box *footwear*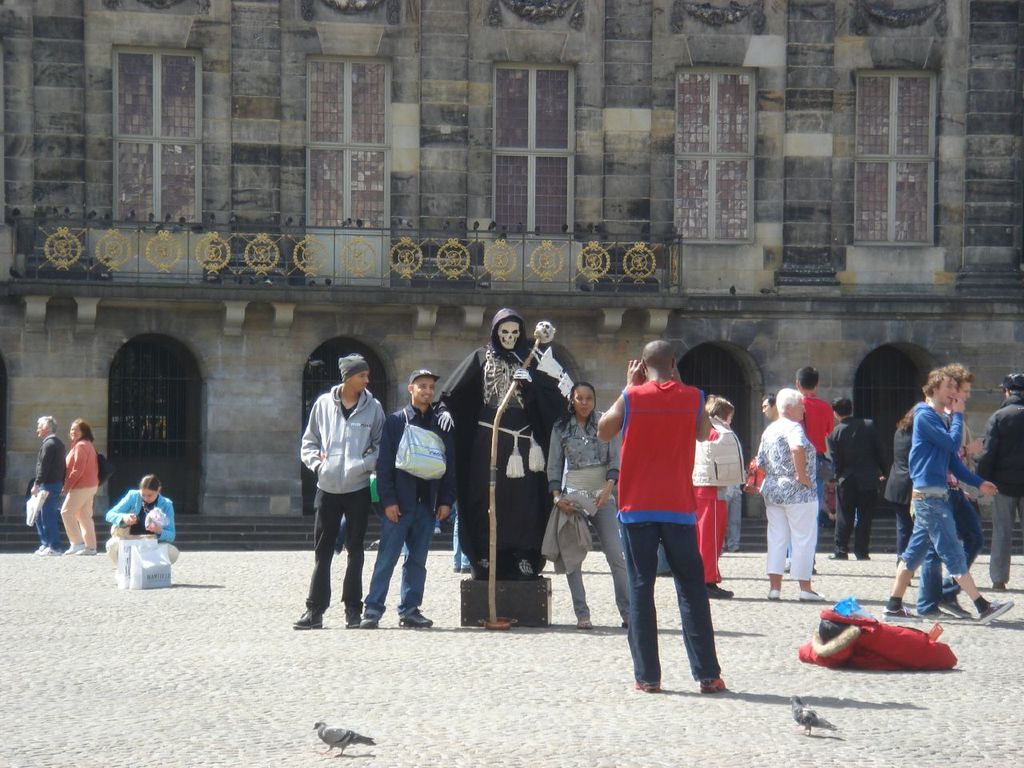
[995, 580, 1005, 591]
